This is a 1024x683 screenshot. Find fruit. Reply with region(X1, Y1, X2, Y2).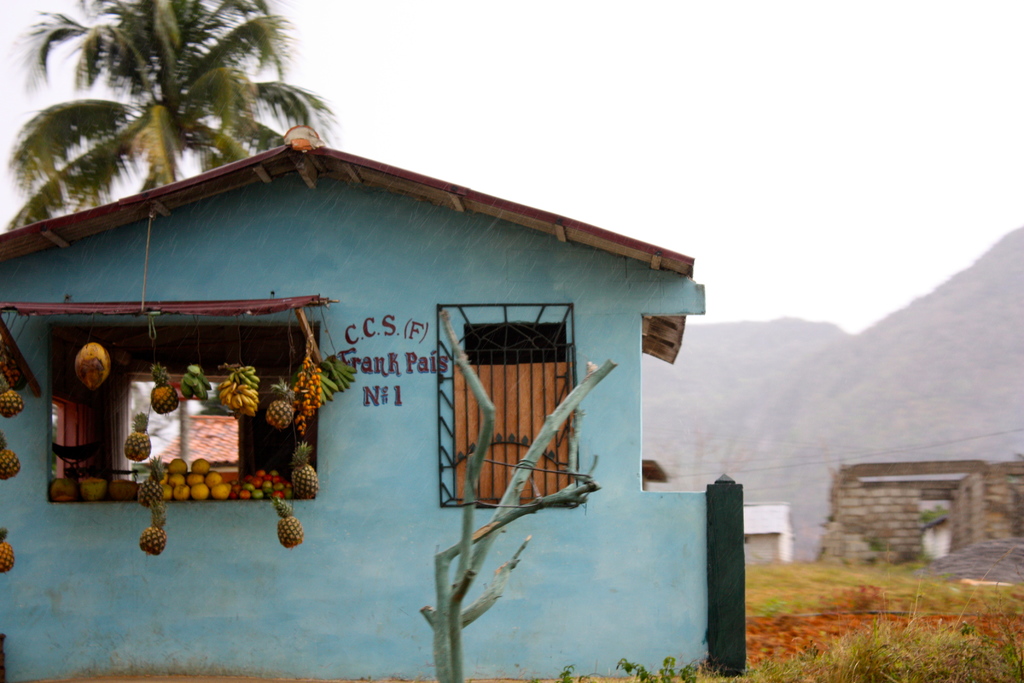
region(0, 372, 26, 417).
